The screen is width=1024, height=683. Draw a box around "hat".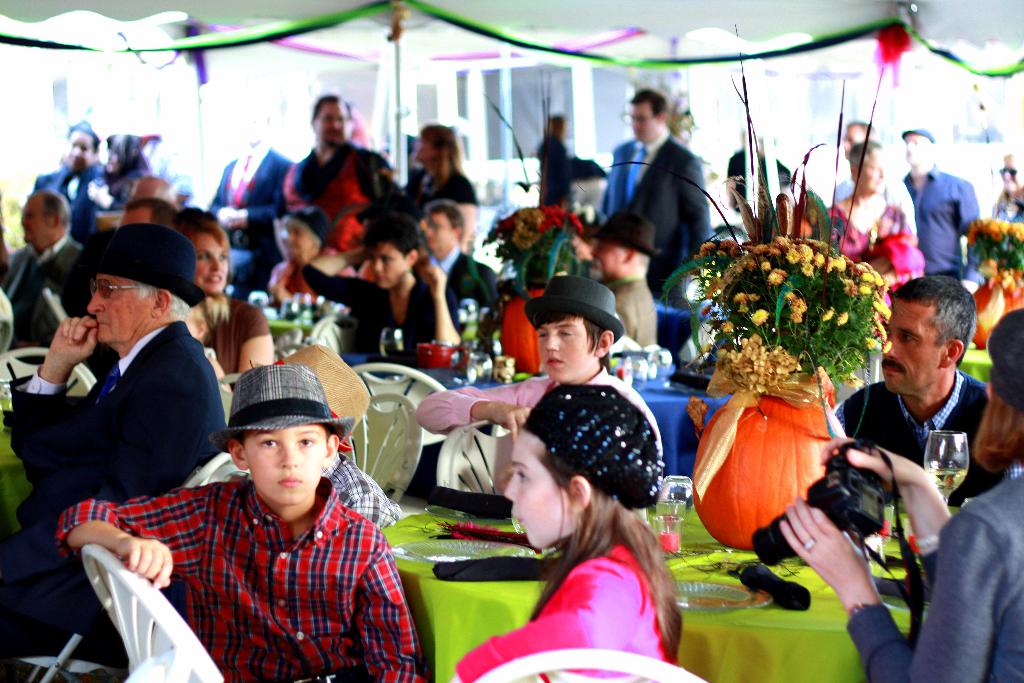
211,362,356,456.
